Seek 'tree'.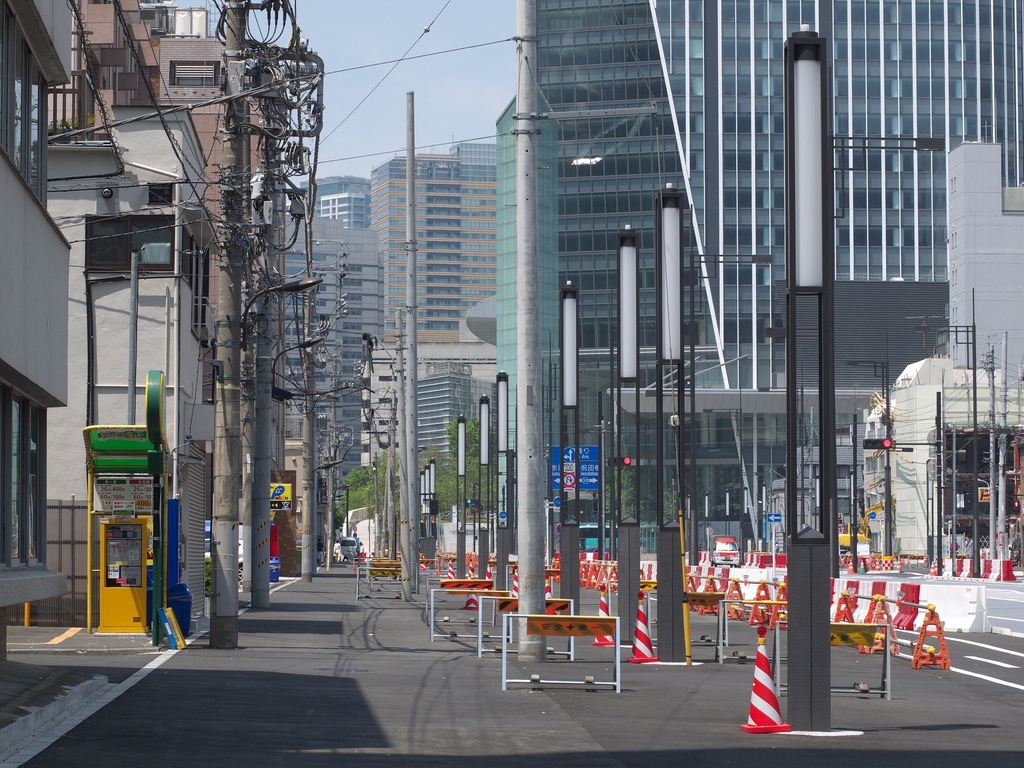
detection(605, 458, 646, 519).
